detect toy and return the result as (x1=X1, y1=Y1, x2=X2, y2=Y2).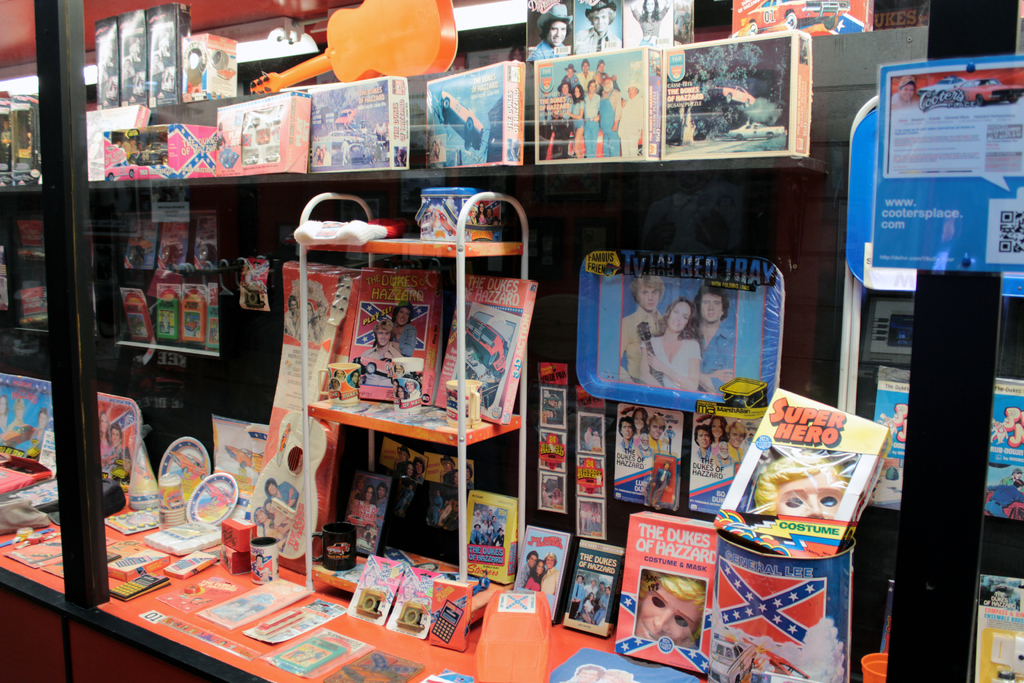
(x1=106, y1=162, x2=135, y2=181).
